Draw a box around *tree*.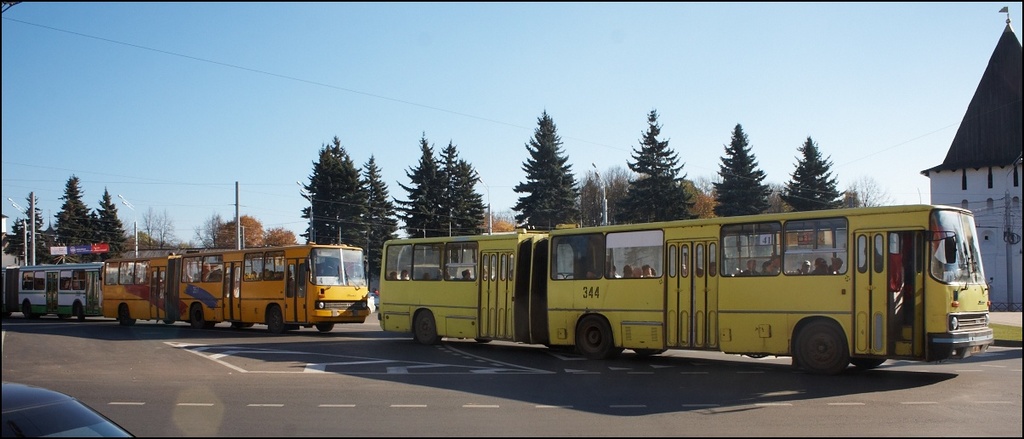
locate(361, 159, 398, 248).
